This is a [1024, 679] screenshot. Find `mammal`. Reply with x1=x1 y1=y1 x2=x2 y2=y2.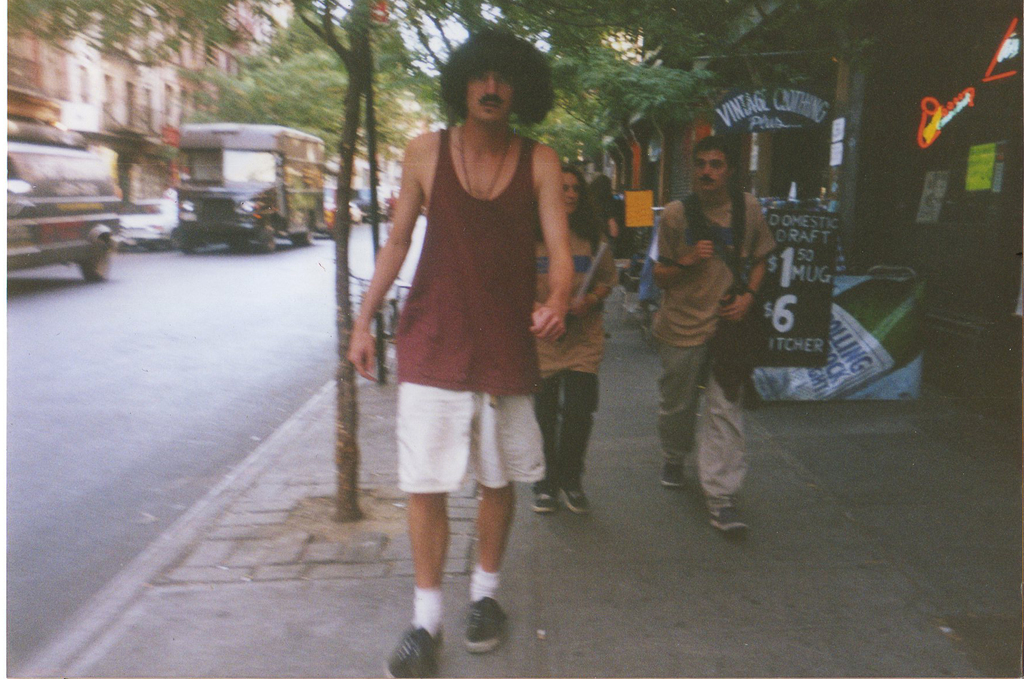
x1=342 y1=25 x2=578 y2=678.
